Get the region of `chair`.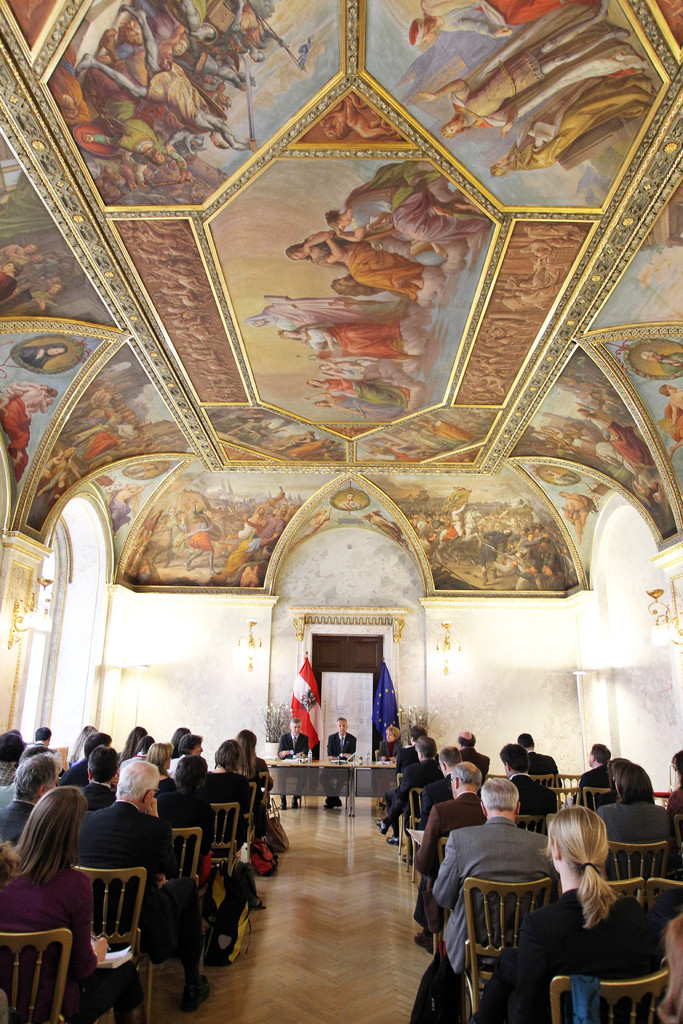
602/837/671/886.
